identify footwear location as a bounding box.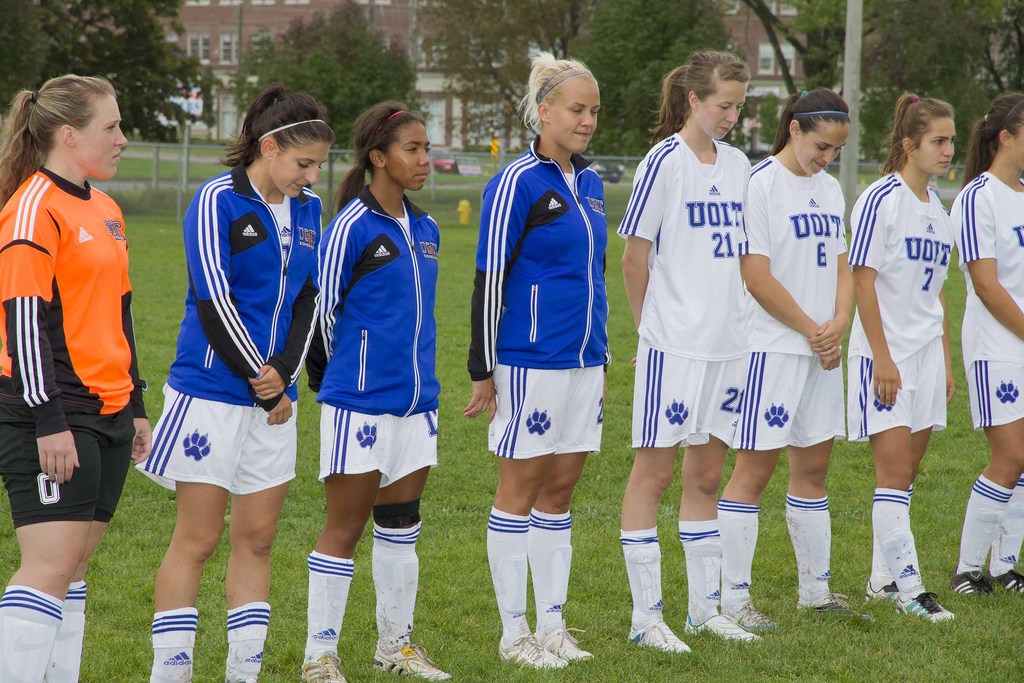
{"x1": 996, "y1": 569, "x2": 1023, "y2": 597}.
